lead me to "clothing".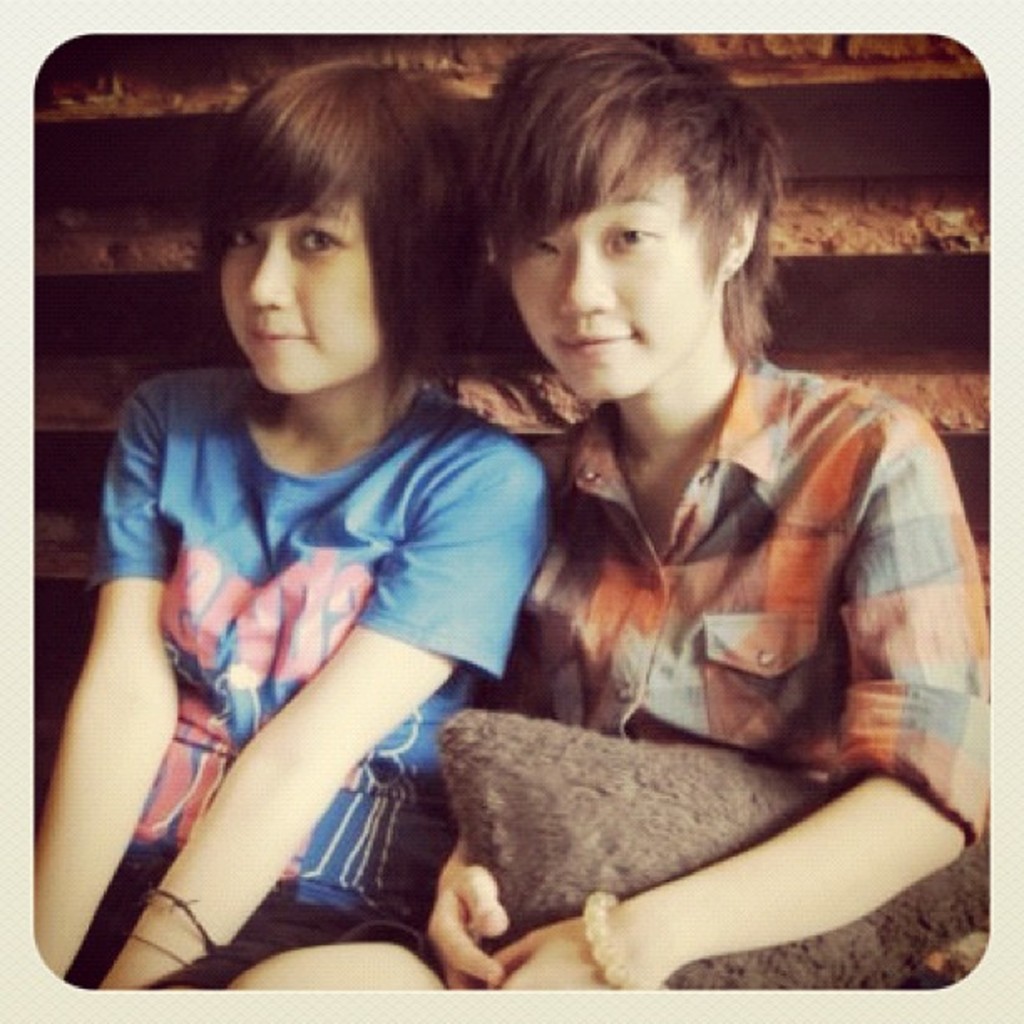
Lead to <box>438,300,987,996</box>.
